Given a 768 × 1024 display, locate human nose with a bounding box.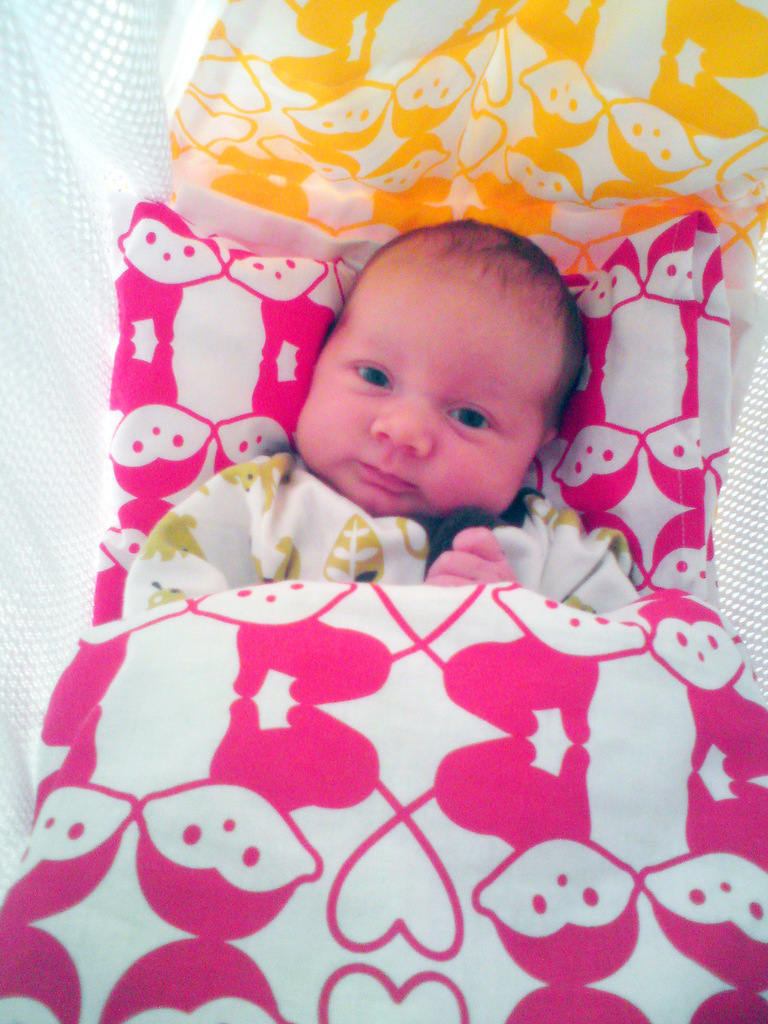
Located: [left=372, top=404, right=435, bottom=460].
